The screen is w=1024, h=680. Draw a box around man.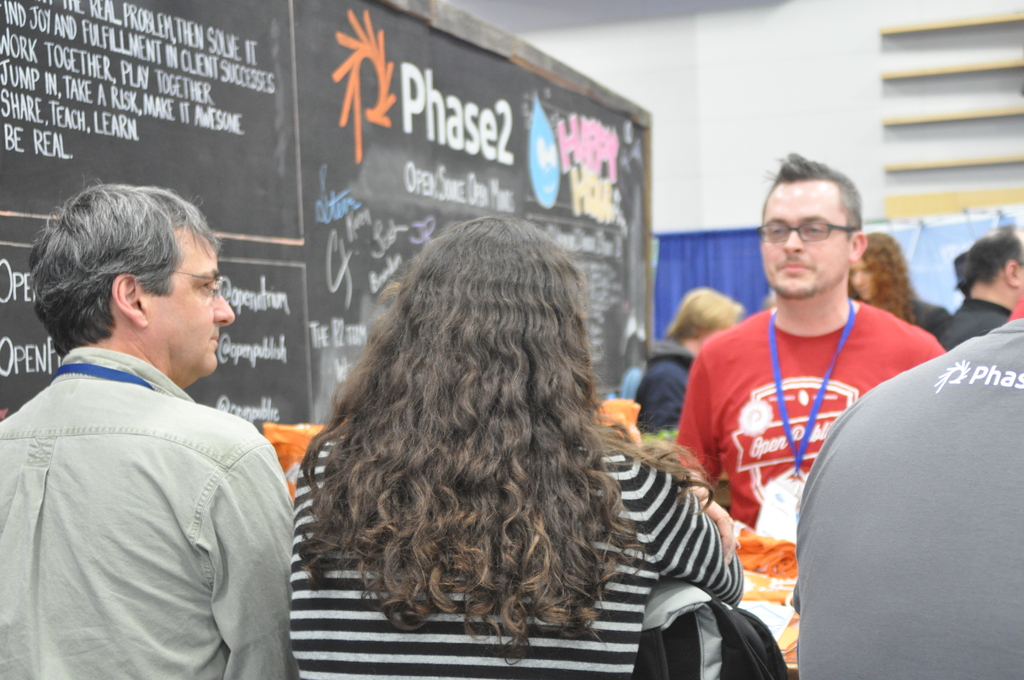
(x1=0, y1=178, x2=298, y2=679).
